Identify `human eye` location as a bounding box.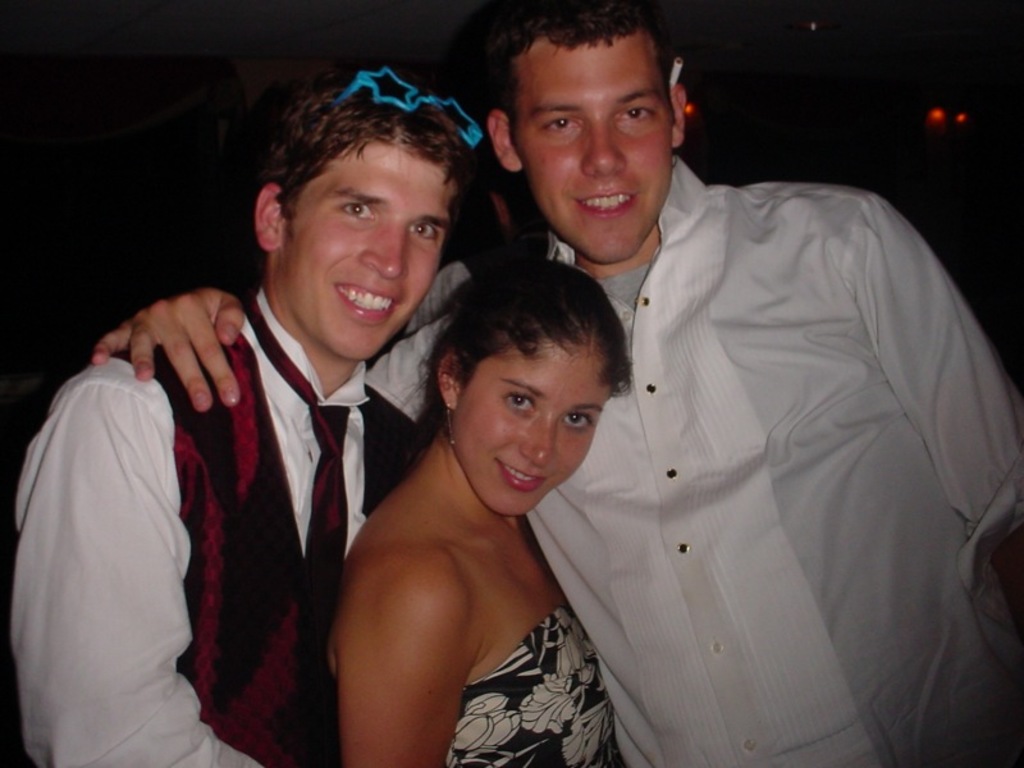
(left=406, top=220, right=439, bottom=242).
